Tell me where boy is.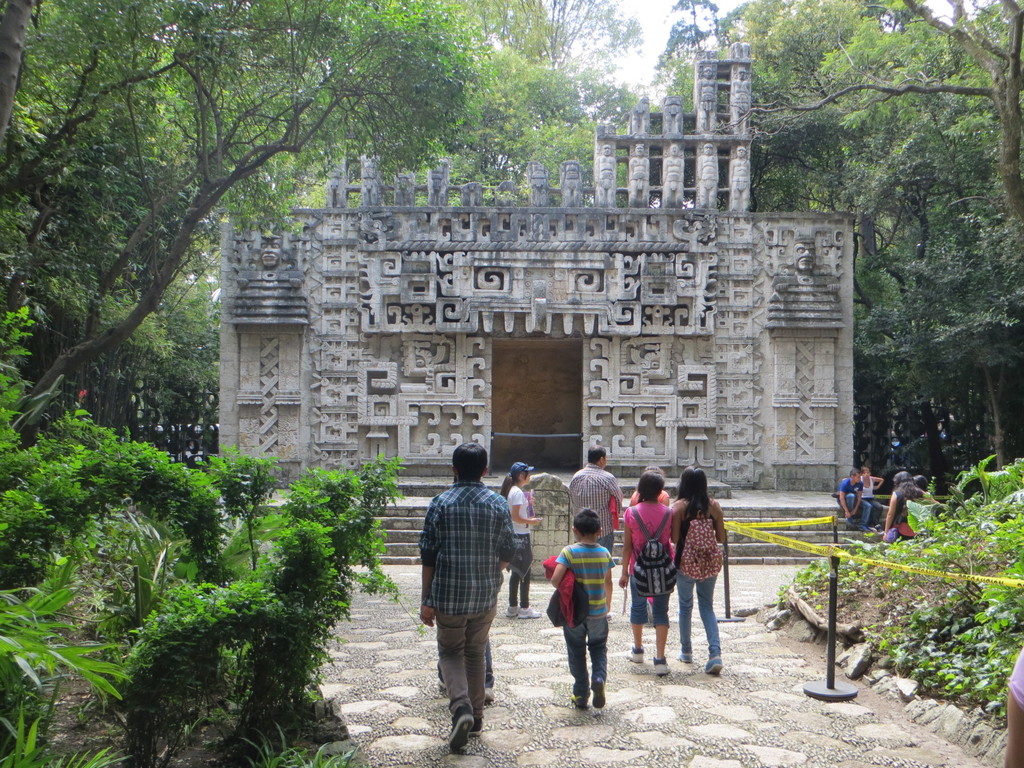
boy is at region(836, 465, 872, 537).
